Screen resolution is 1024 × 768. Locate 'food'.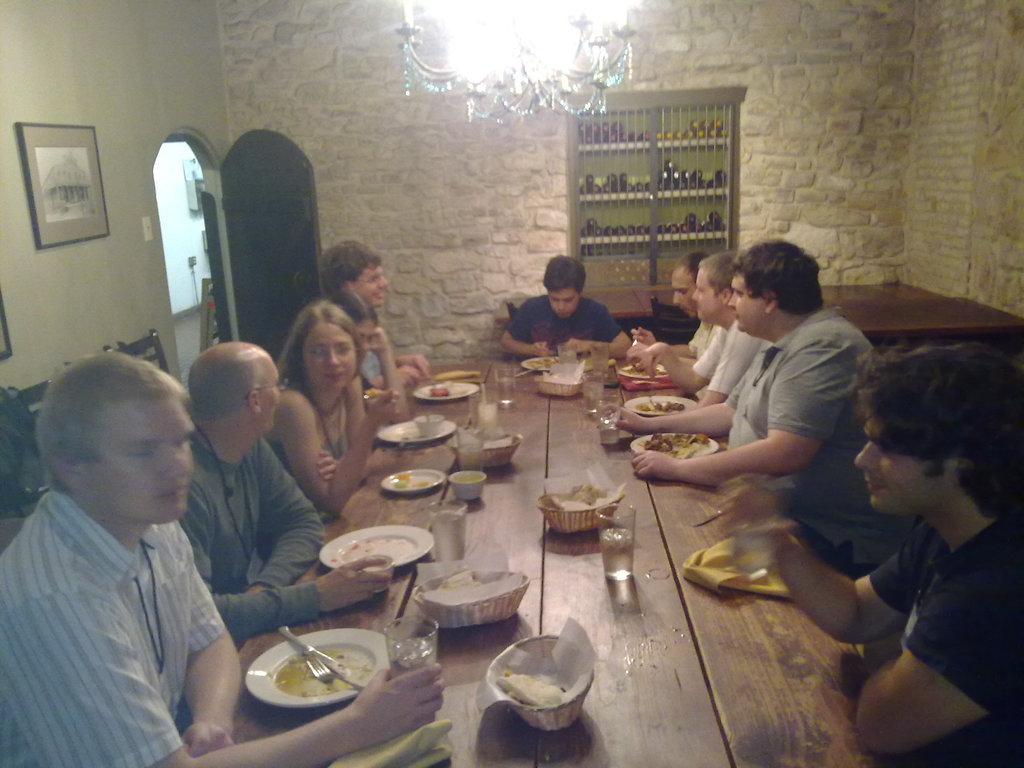
box=[361, 385, 383, 401].
